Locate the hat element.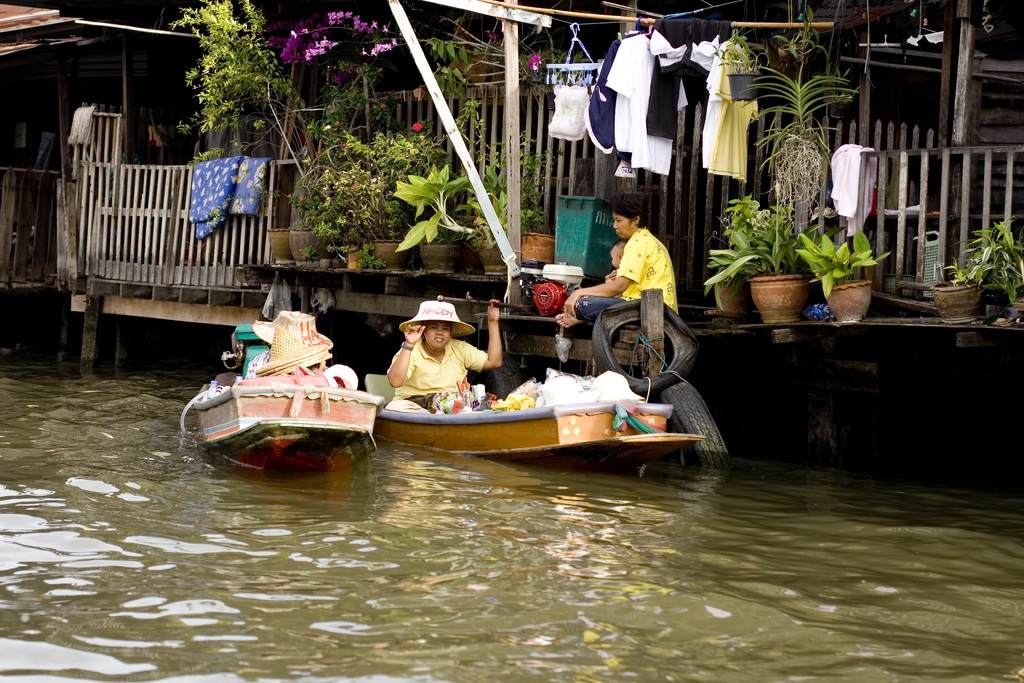
Element bbox: [397, 303, 475, 337].
